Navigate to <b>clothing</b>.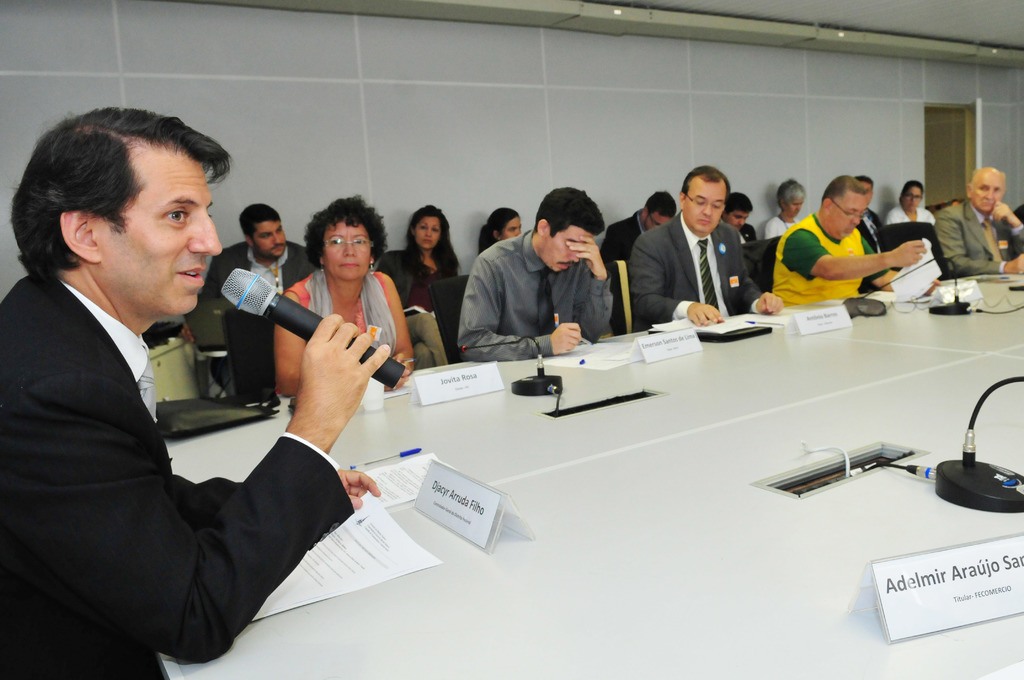
Navigation target: select_region(0, 264, 354, 679).
